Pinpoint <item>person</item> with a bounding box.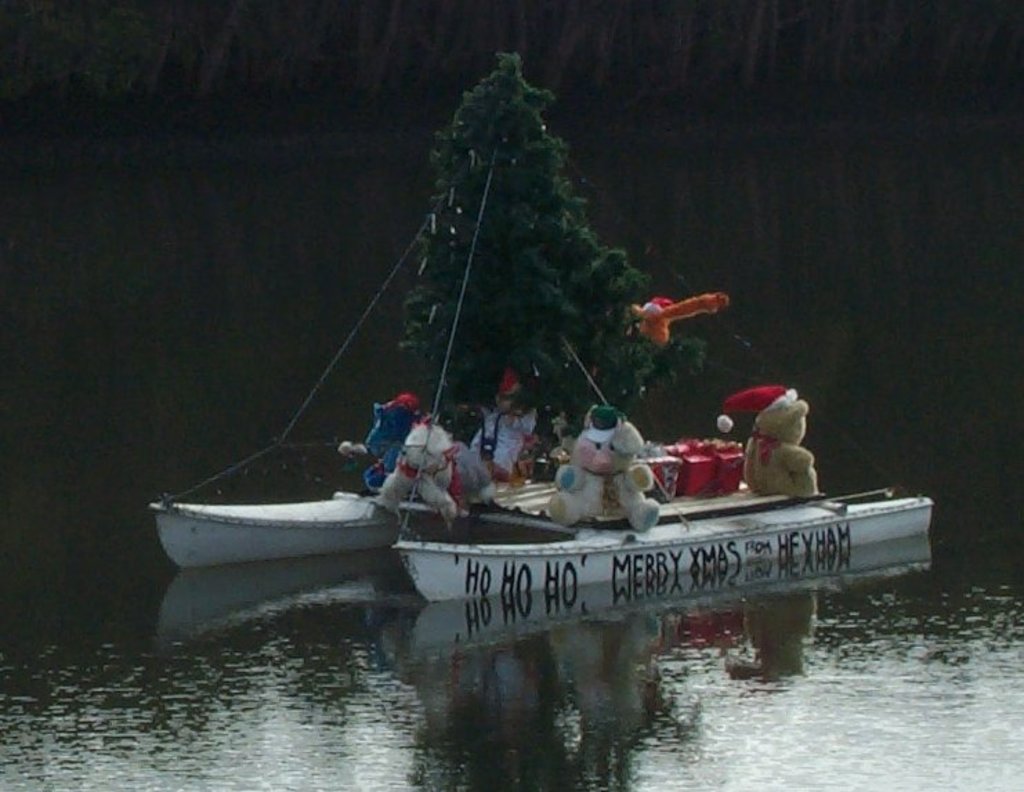
[left=457, top=362, right=535, bottom=485].
